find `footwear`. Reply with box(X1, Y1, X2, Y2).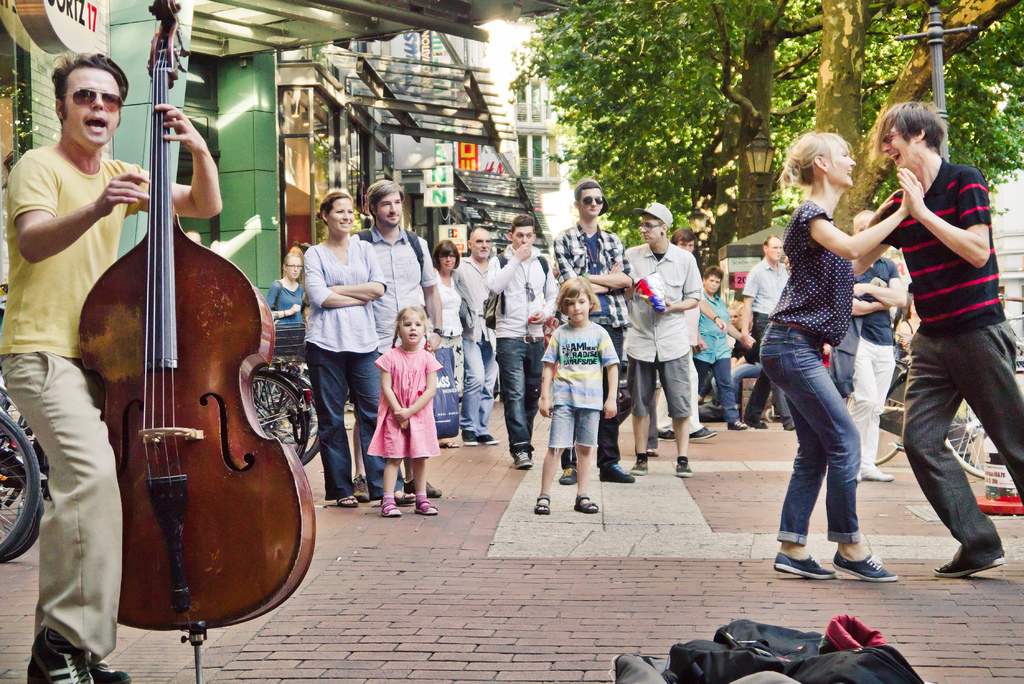
box(676, 447, 697, 482).
